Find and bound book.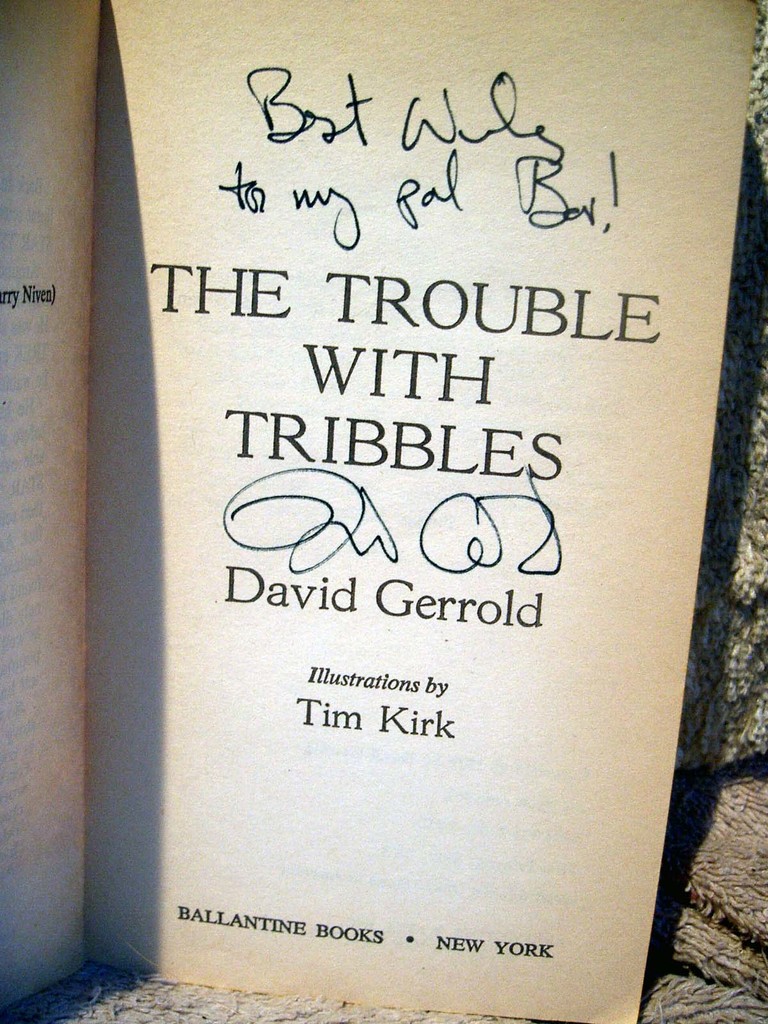
Bound: [0,0,756,1023].
